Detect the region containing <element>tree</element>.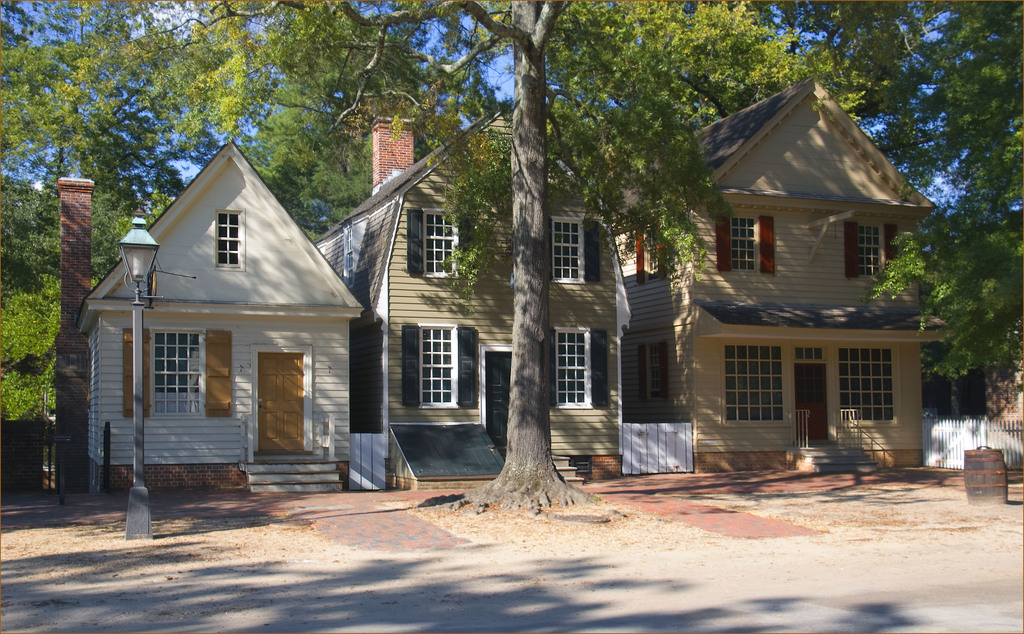
(x1=23, y1=0, x2=122, y2=186).
